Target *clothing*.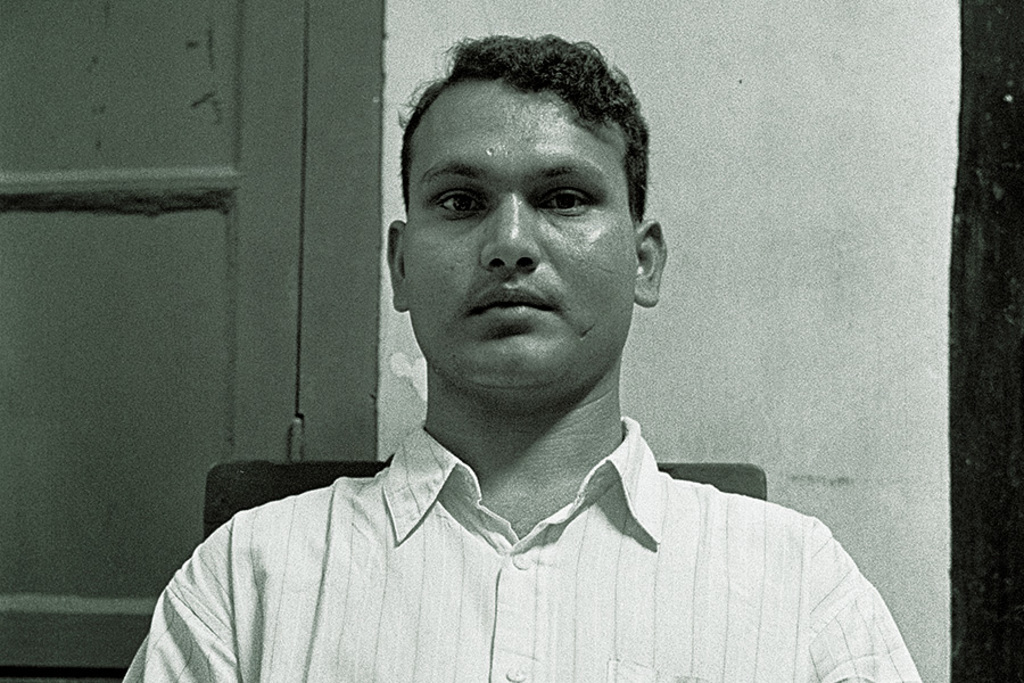
Target region: 125:386:919:666.
